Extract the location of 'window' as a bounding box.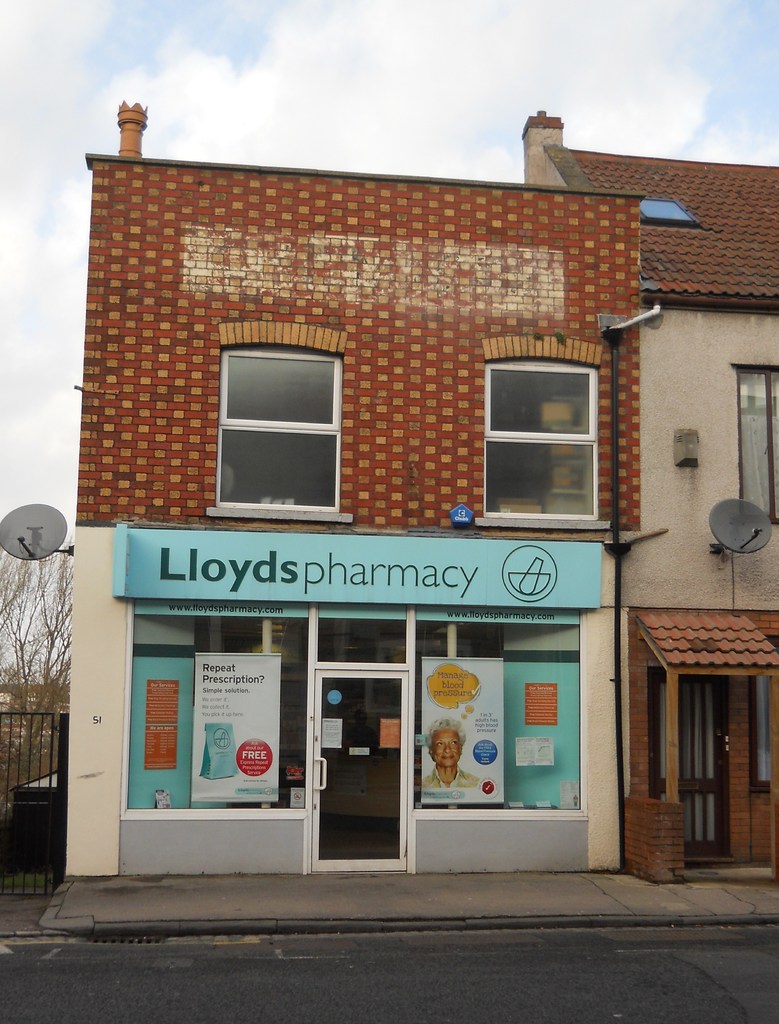
x1=725 y1=358 x2=778 y2=526.
